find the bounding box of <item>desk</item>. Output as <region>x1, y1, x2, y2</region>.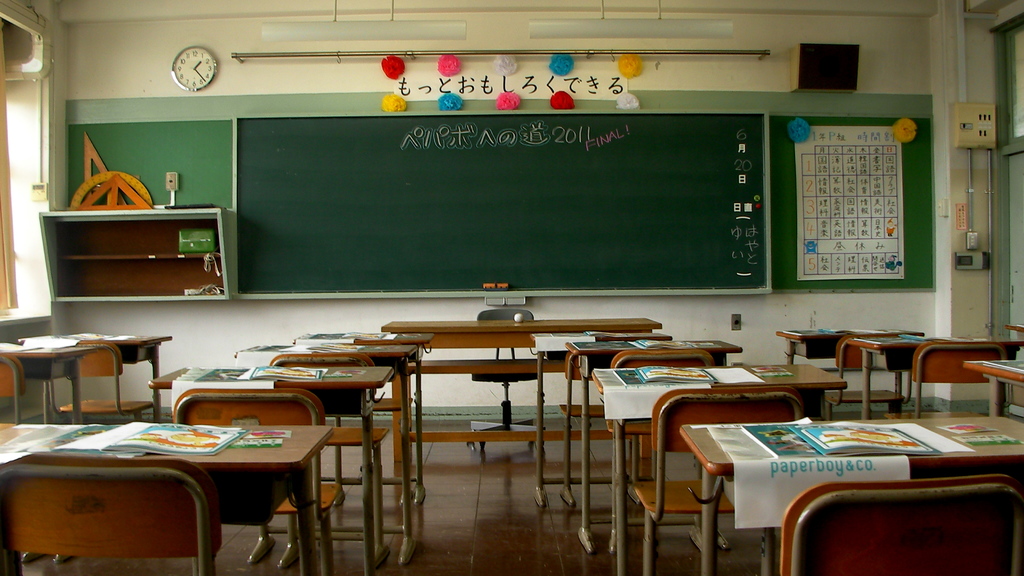
<region>0, 423, 335, 575</region>.
